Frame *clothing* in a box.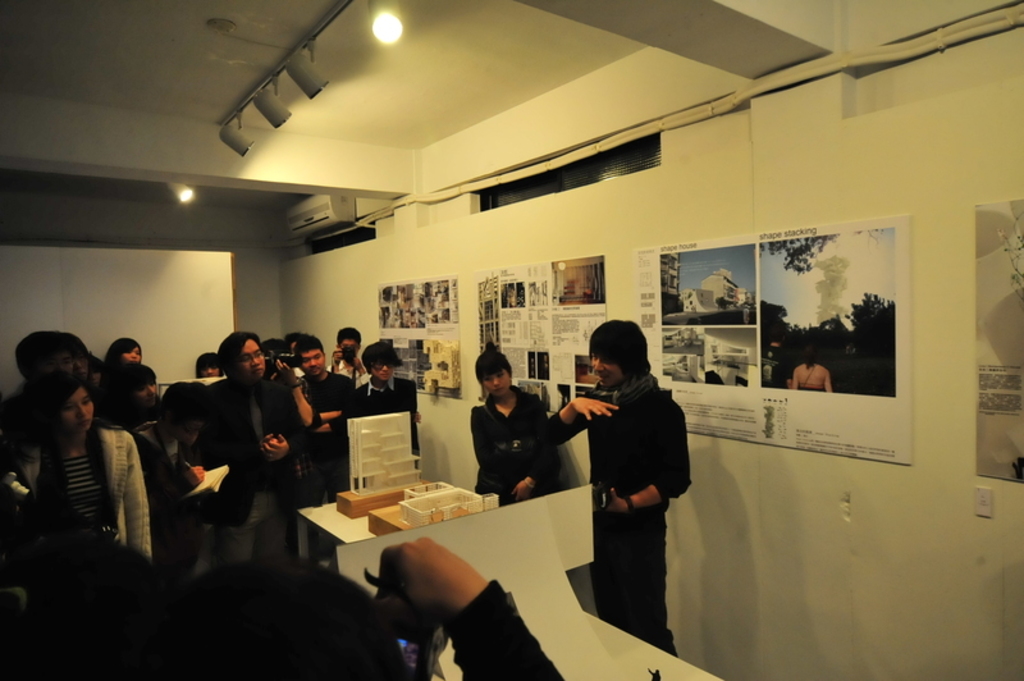
(340,376,415,475).
